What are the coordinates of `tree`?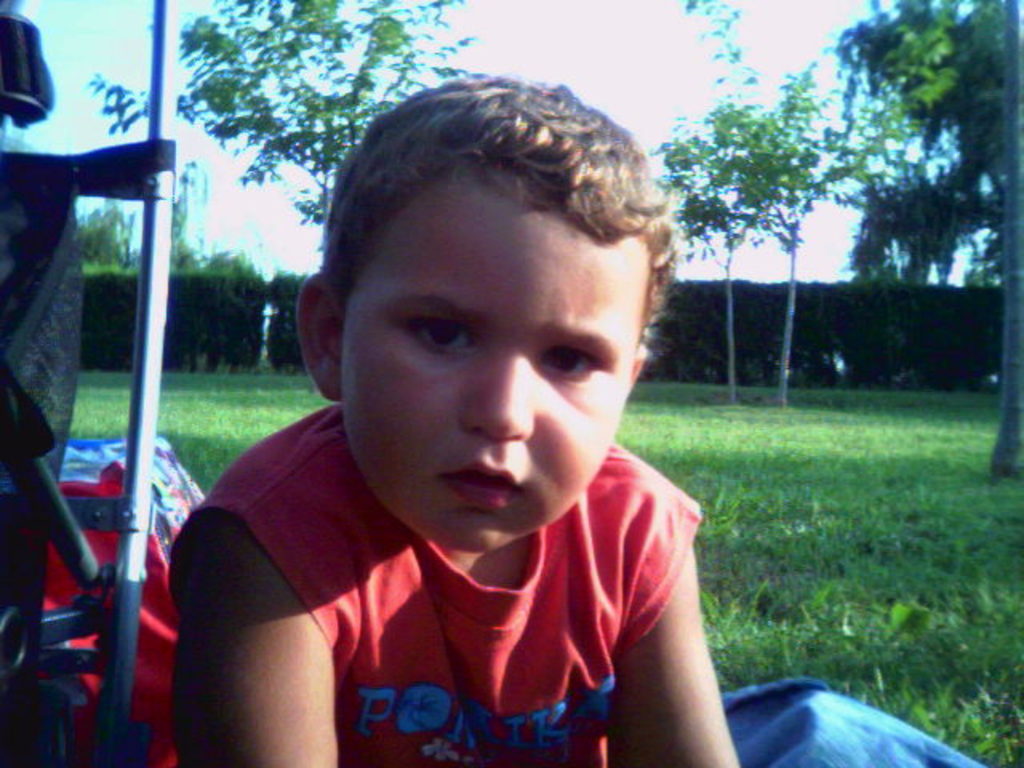
region(82, 200, 128, 266).
